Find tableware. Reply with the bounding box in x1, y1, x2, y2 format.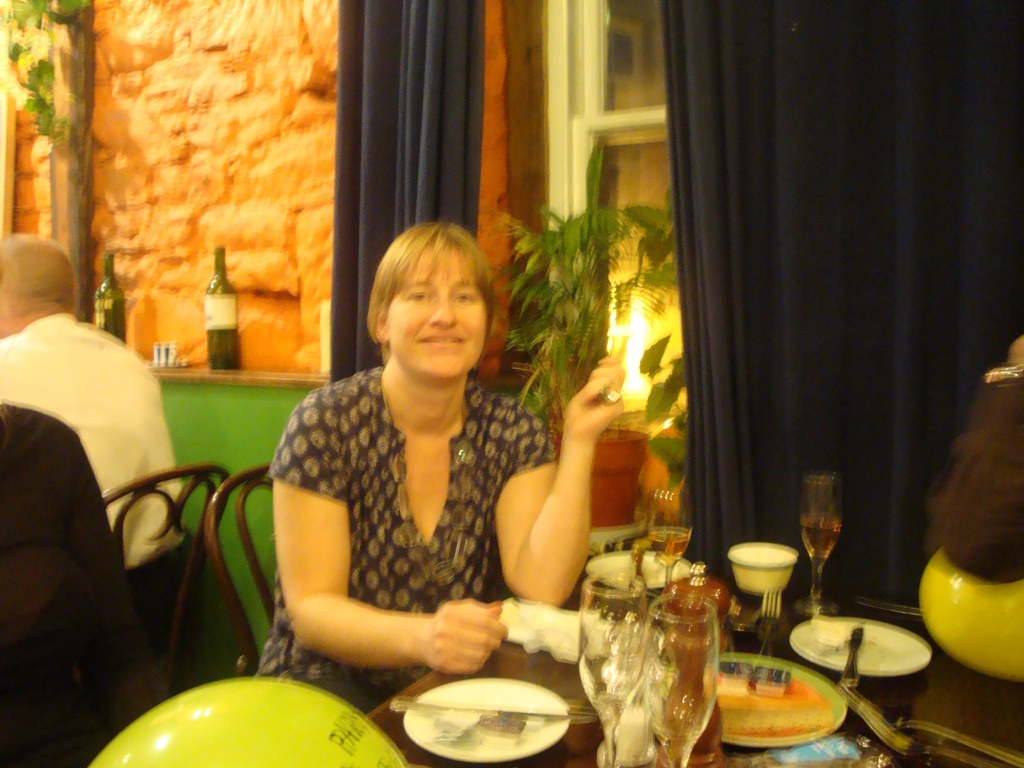
583, 545, 702, 587.
